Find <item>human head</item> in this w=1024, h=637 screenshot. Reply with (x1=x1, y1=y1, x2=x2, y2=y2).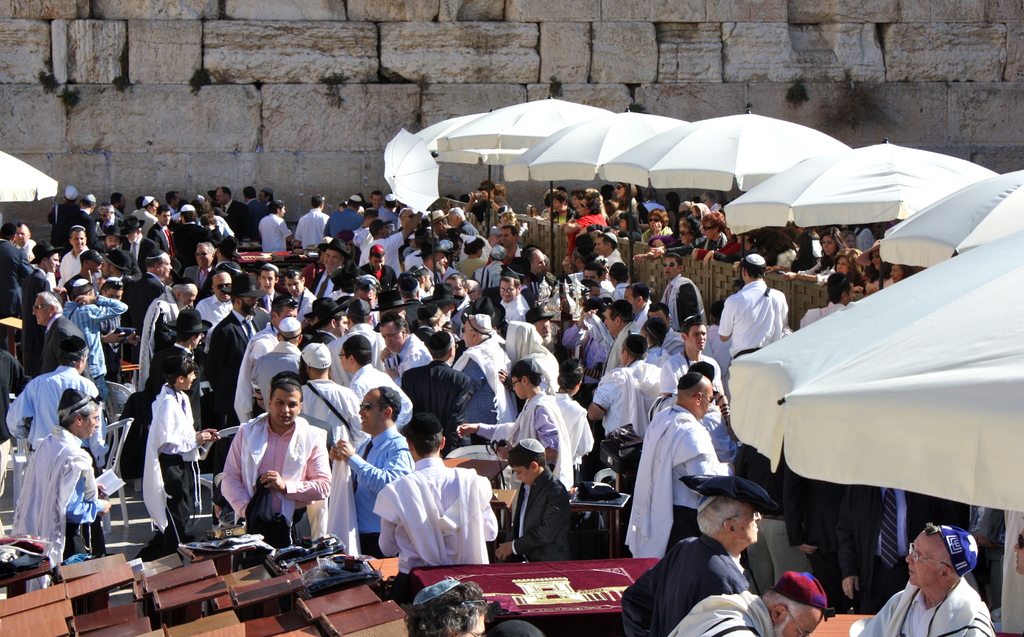
(x1=698, y1=476, x2=758, y2=544).
